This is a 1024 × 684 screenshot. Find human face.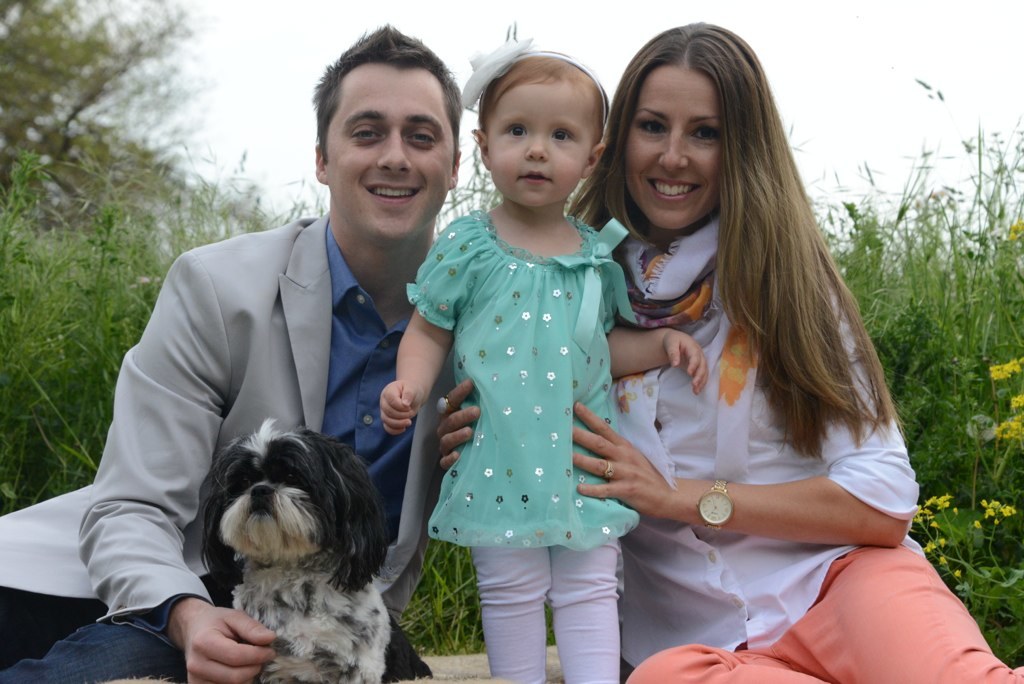
Bounding box: locate(627, 62, 726, 230).
